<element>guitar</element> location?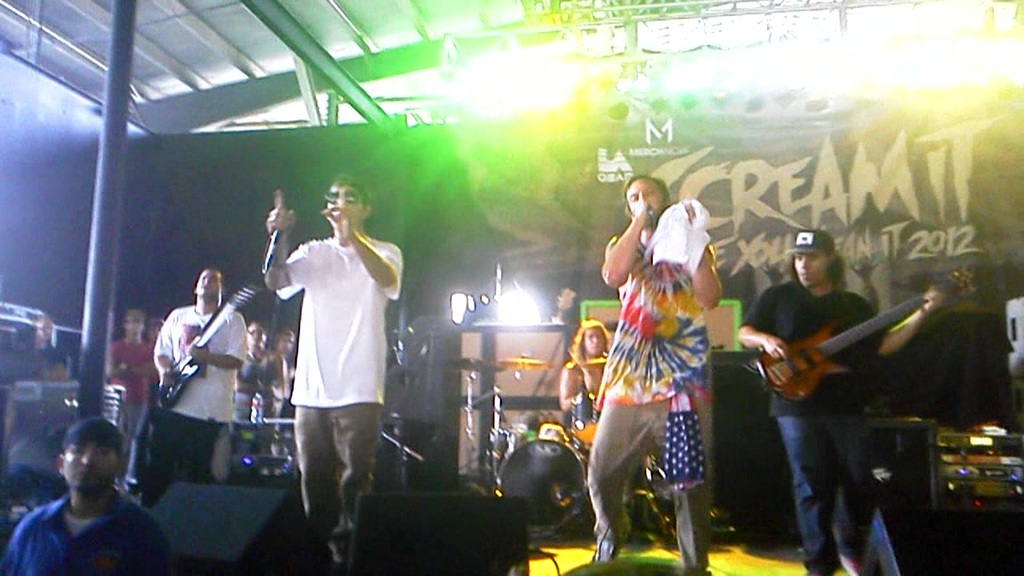
crop(758, 263, 978, 403)
